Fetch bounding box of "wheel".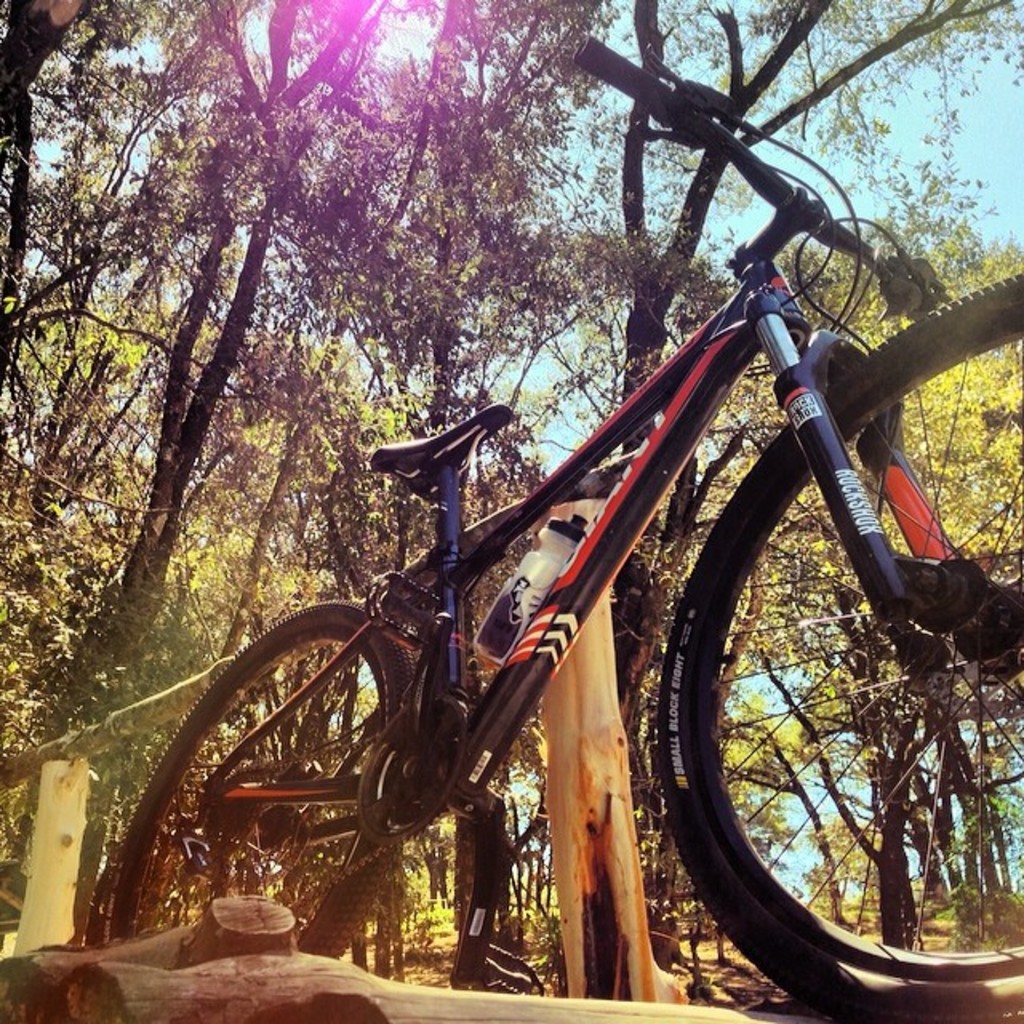
Bbox: select_region(106, 600, 406, 955).
